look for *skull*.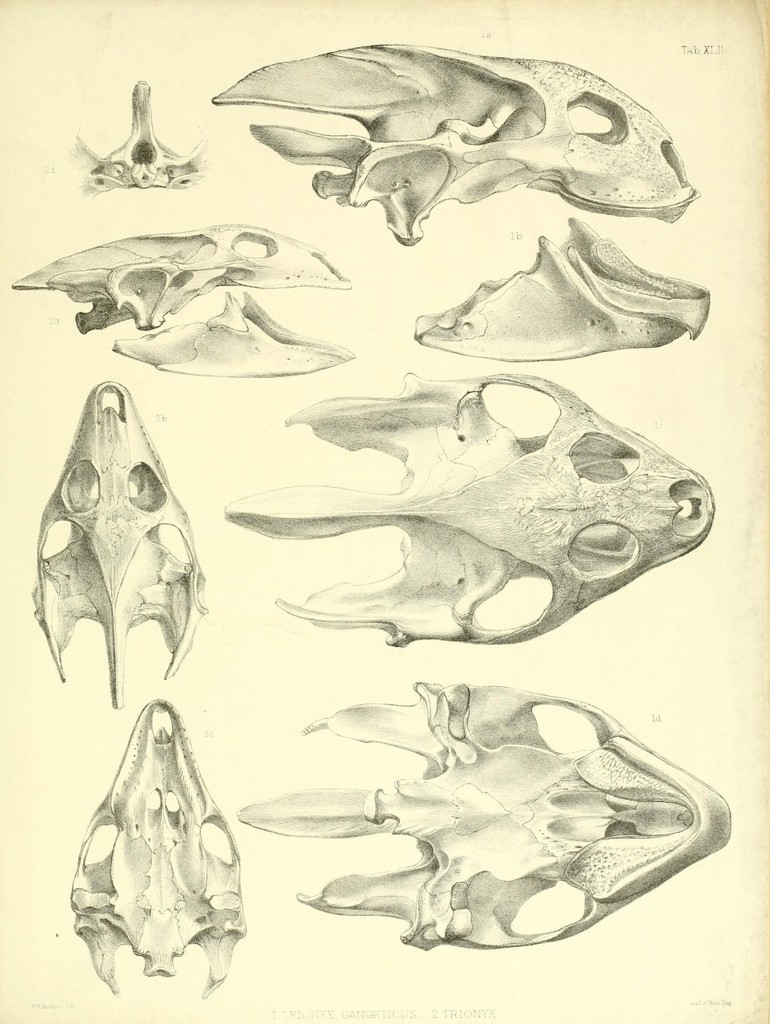
Found: (31, 385, 209, 707).
